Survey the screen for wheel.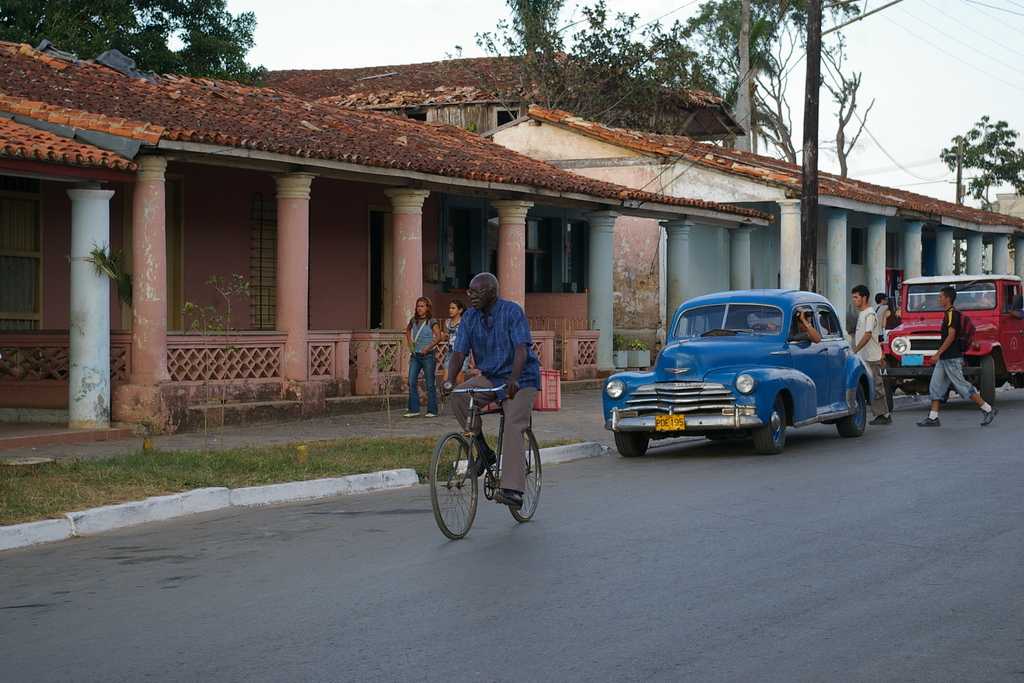
Survey found: (838,379,870,433).
